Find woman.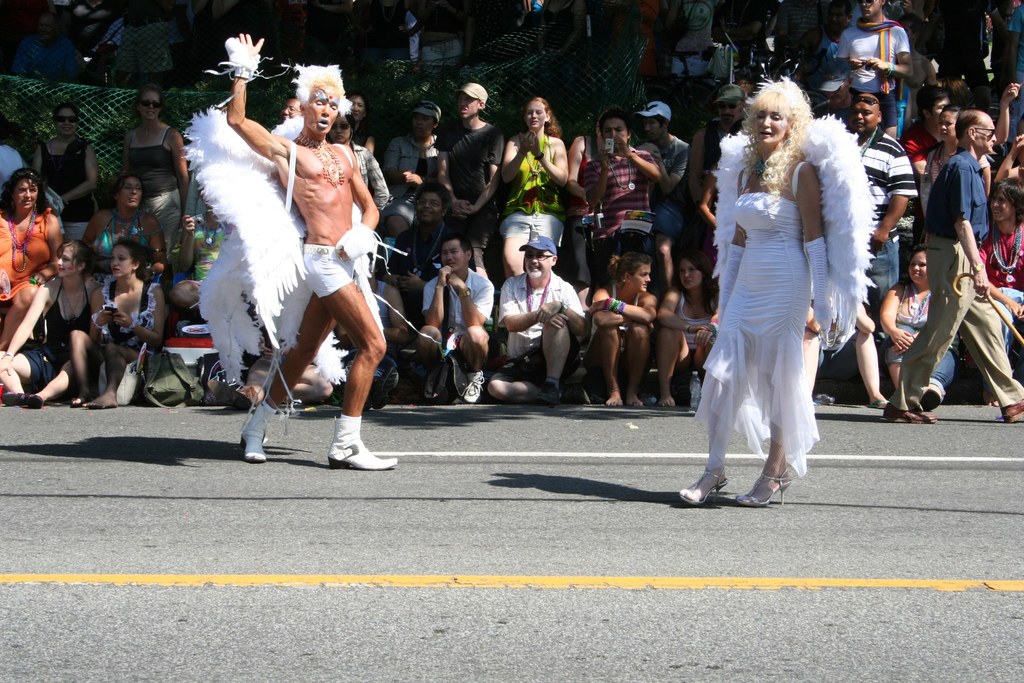
locate(118, 84, 196, 244).
